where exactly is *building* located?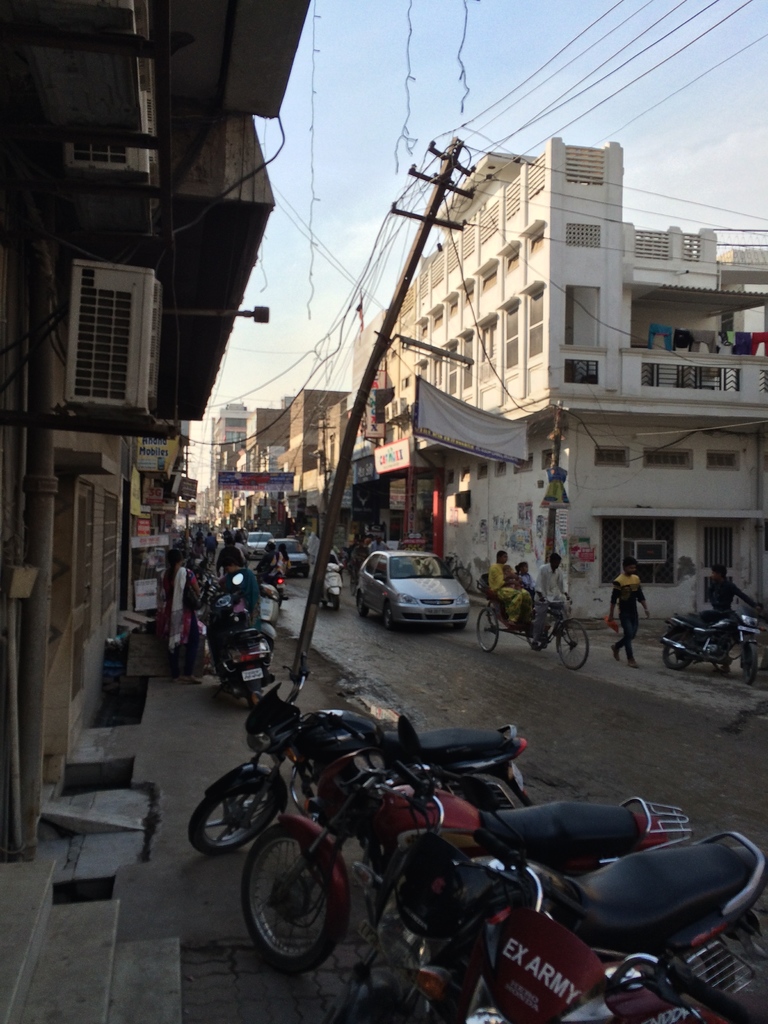
Its bounding box is region(384, 127, 767, 628).
